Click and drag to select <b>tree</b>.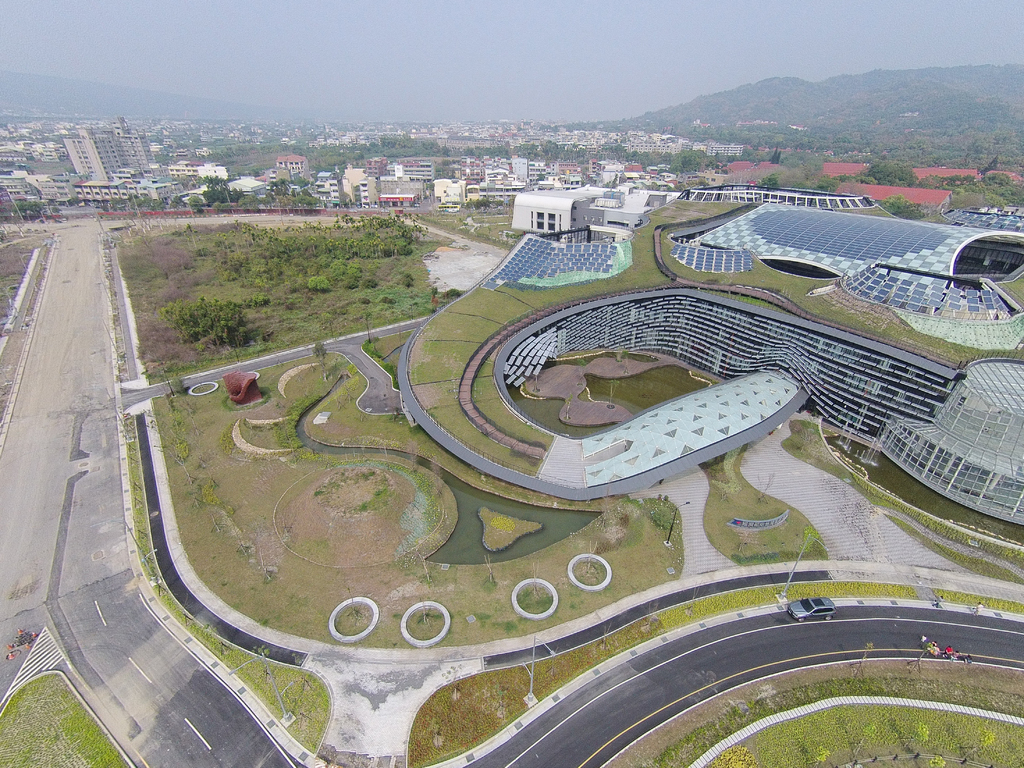
Selection: left=719, top=744, right=760, bottom=767.
